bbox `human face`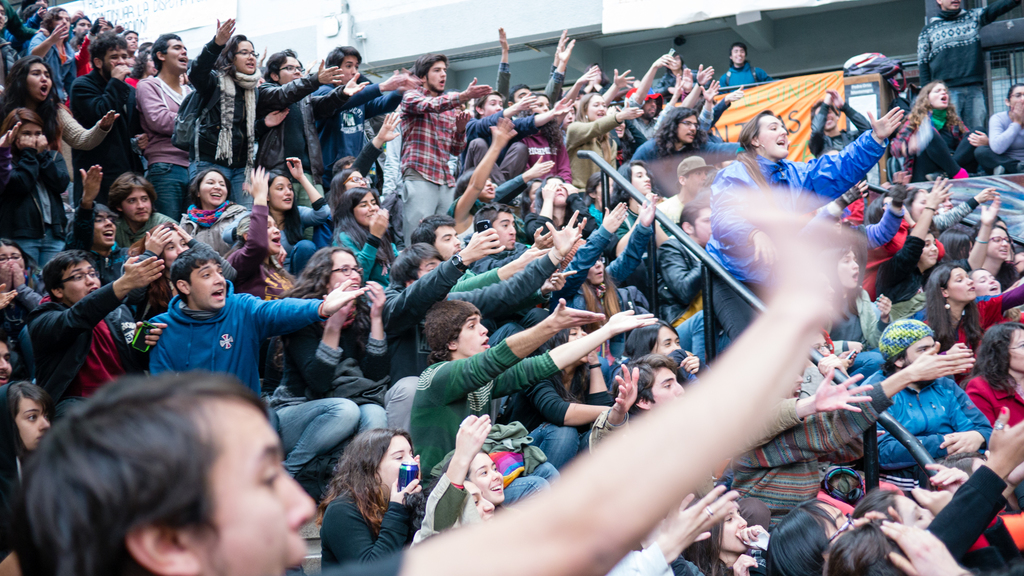
[929, 81, 949, 106]
